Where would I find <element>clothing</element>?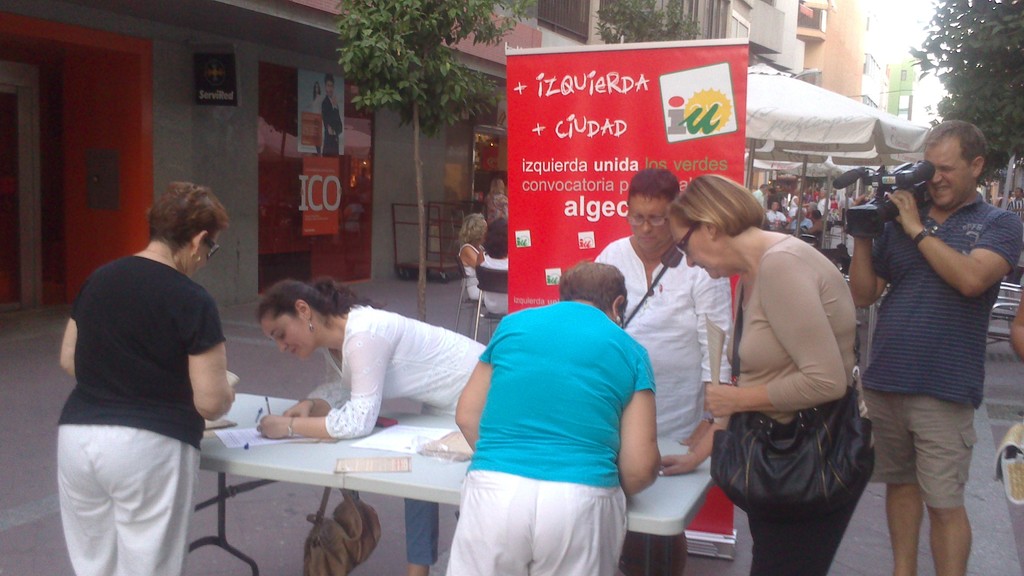
At (x1=495, y1=251, x2=511, y2=321).
